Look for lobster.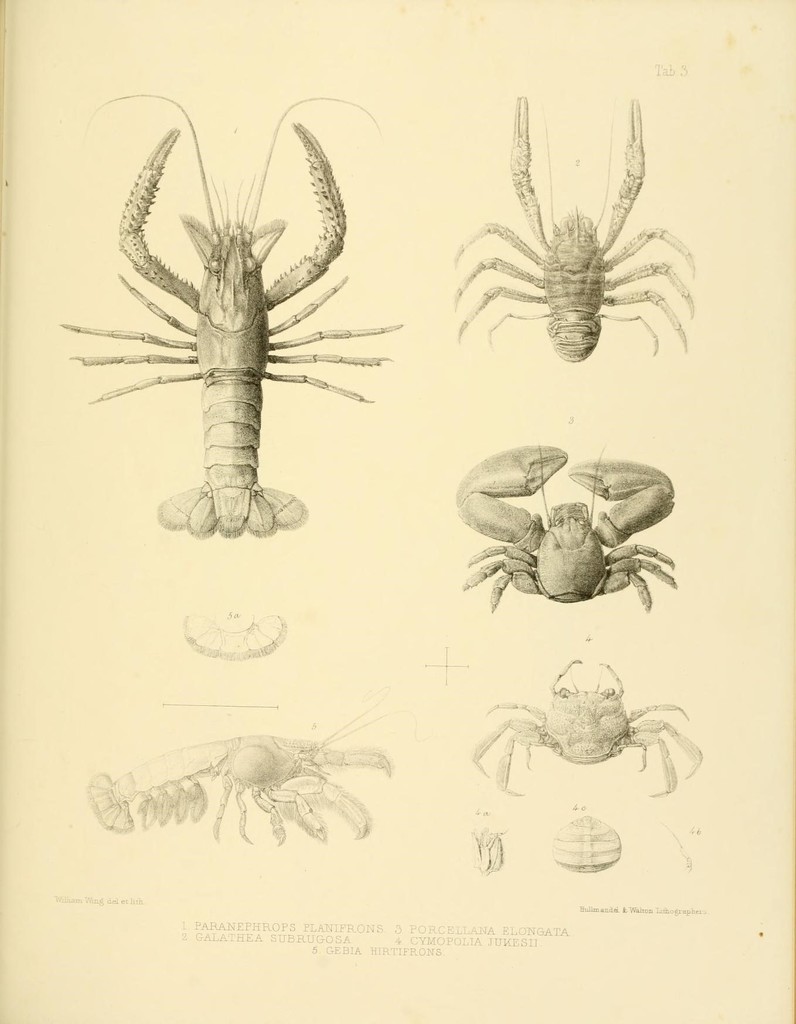
Found: <box>76,725,416,851</box>.
